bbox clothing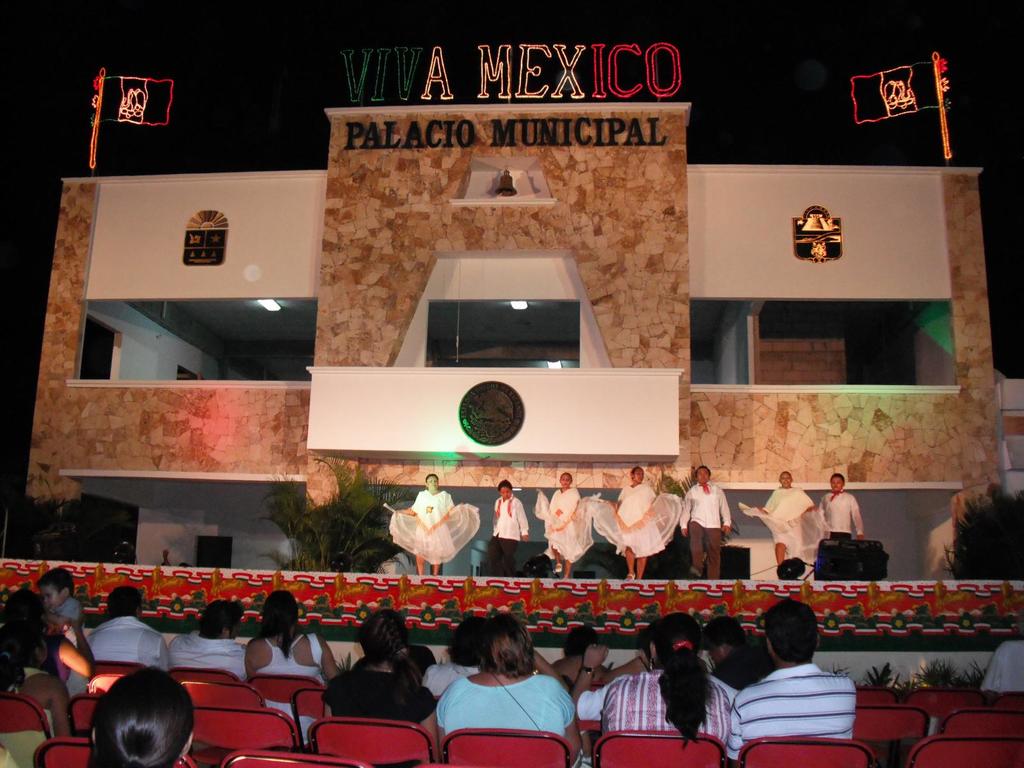
x1=816, y1=490, x2=866, y2=540
